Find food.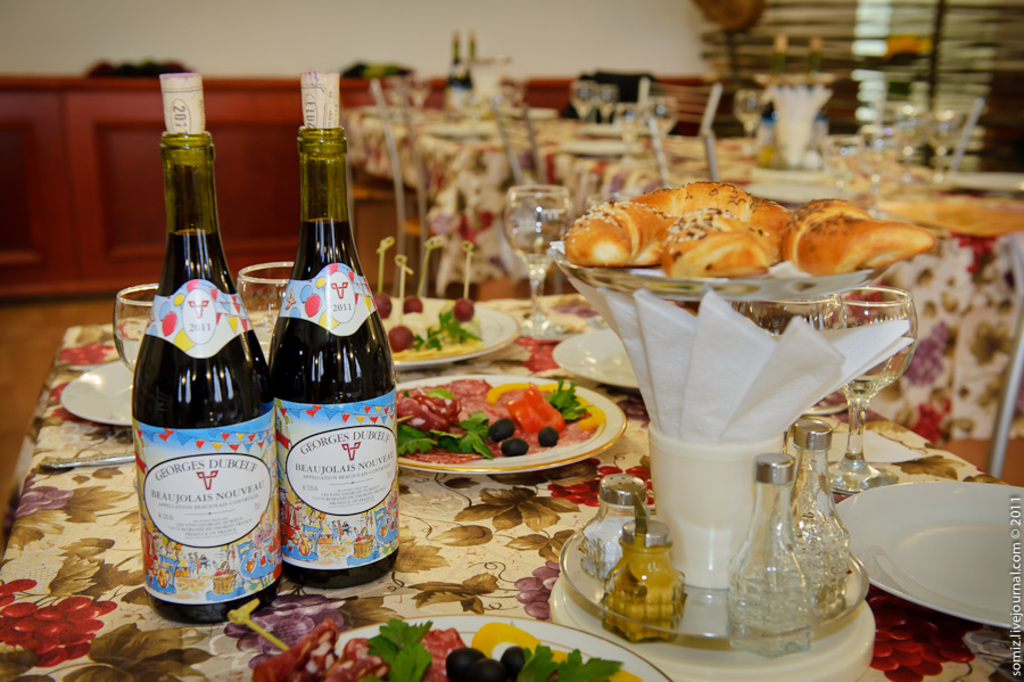
pyautogui.locateOnScreen(782, 199, 935, 276).
